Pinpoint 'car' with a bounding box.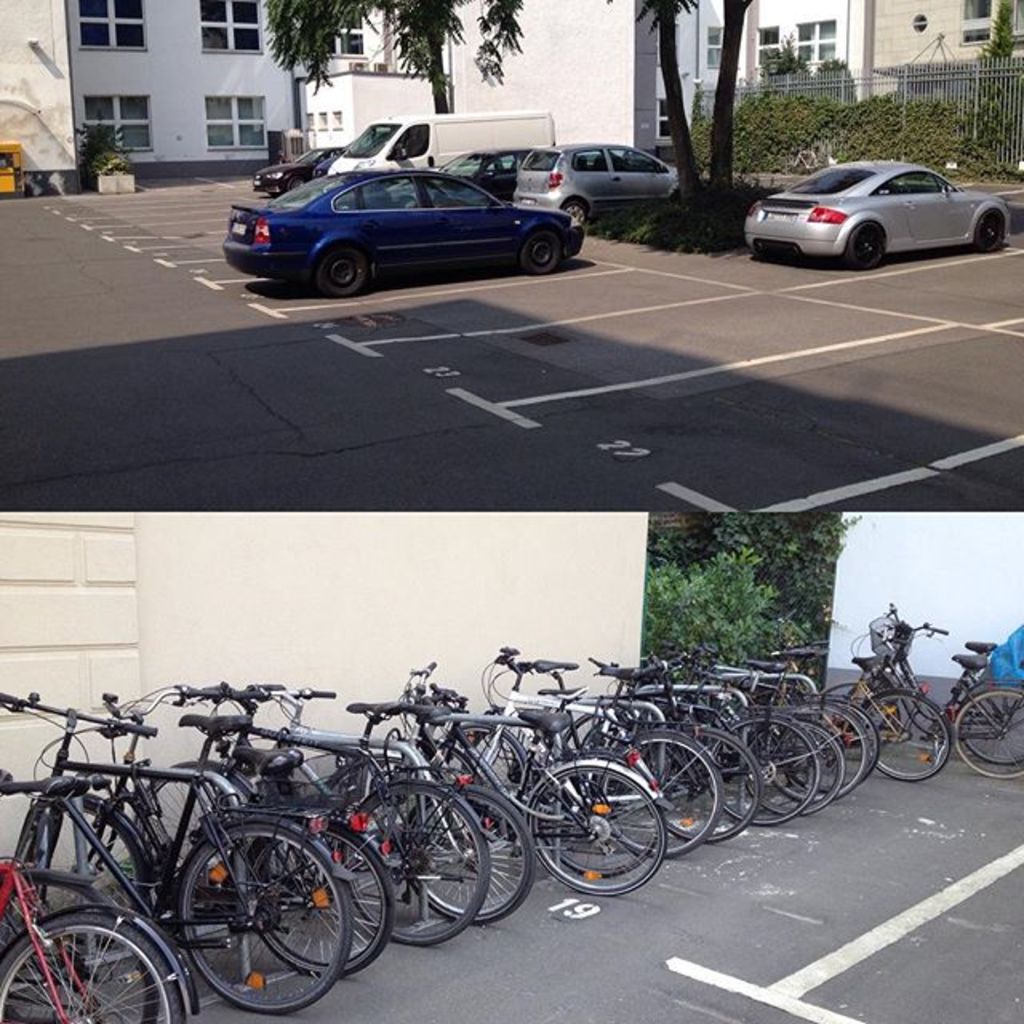
<box>250,144,344,198</box>.
